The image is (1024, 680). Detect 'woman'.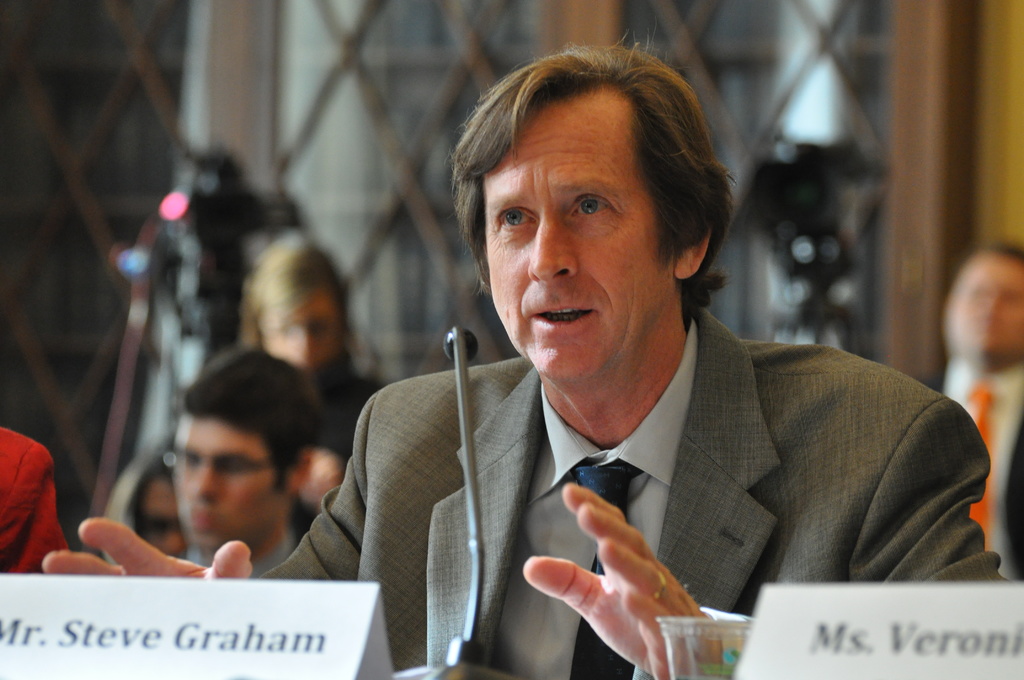
Detection: bbox=[246, 239, 386, 452].
